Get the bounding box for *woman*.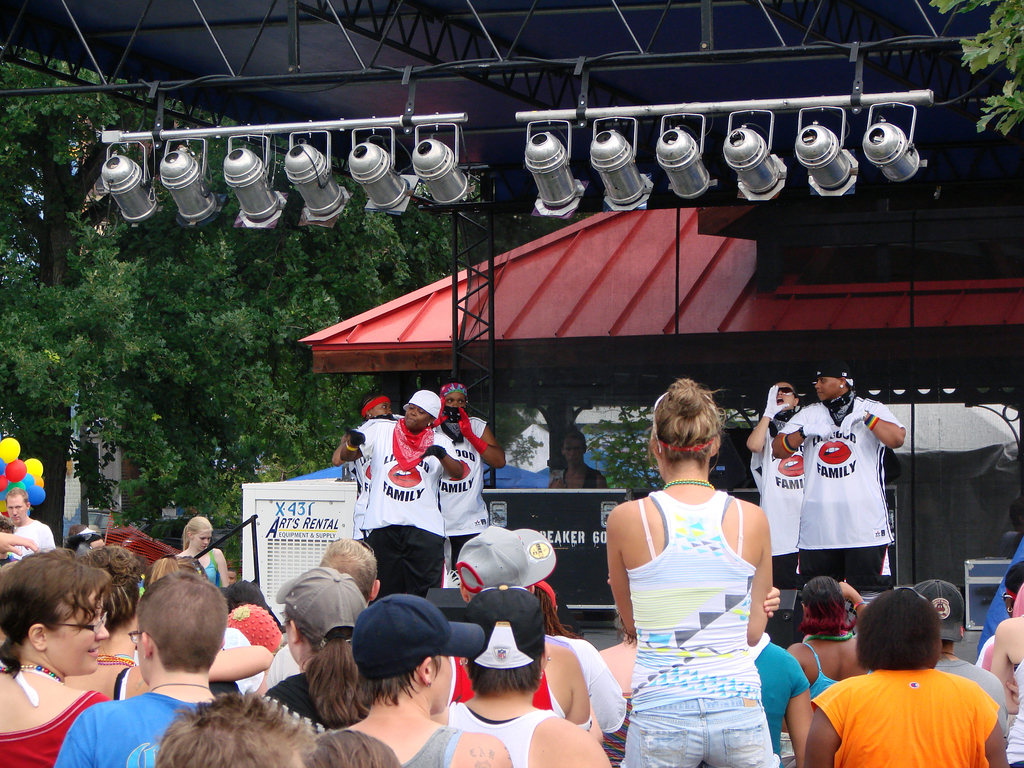
box(268, 564, 362, 735).
